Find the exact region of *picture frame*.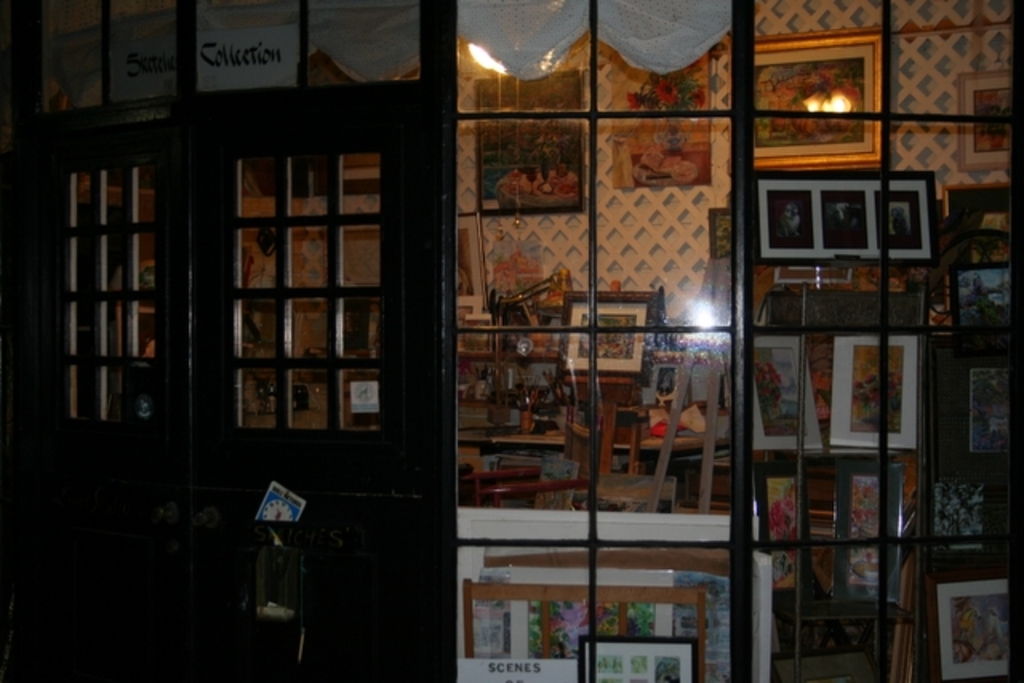
Exact region: <region>750, 170, 938, 270</region>.
